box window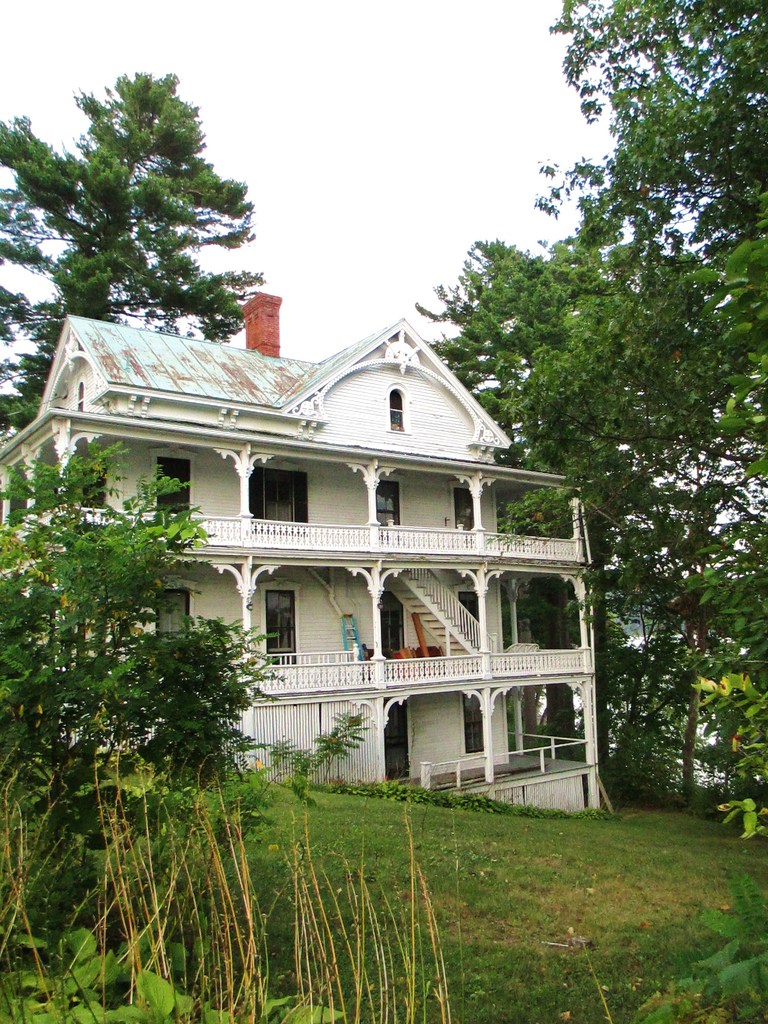
[373, 491, 401, 524]
